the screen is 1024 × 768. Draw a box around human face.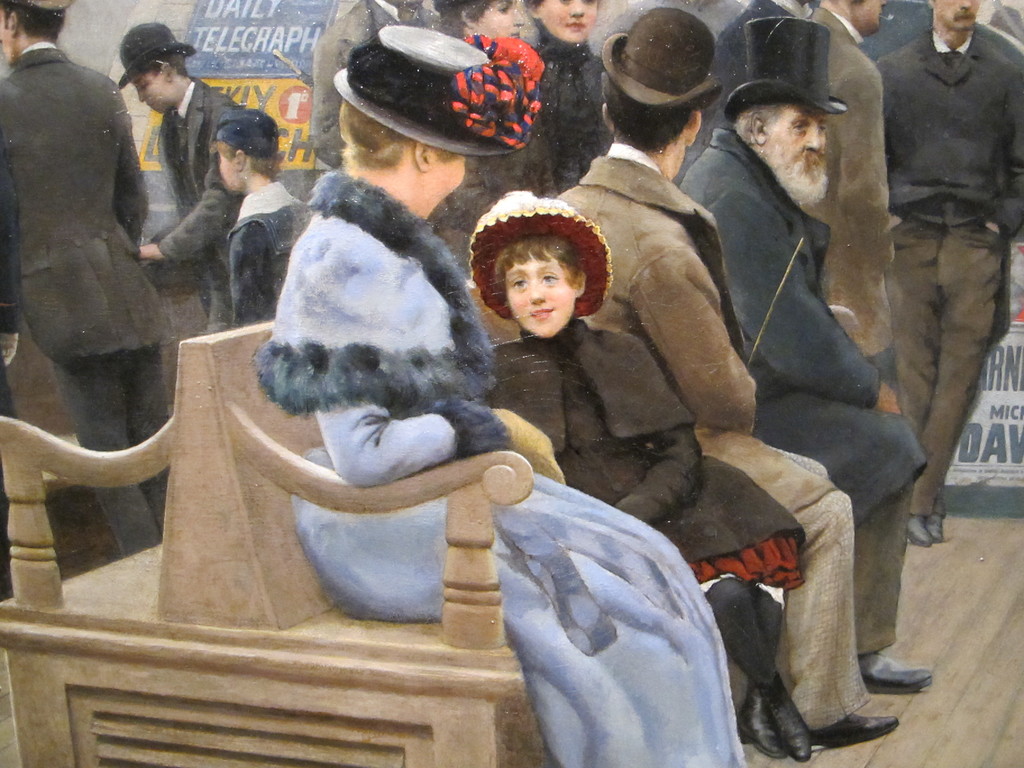
l=129, t=77, r=170, b=114.
